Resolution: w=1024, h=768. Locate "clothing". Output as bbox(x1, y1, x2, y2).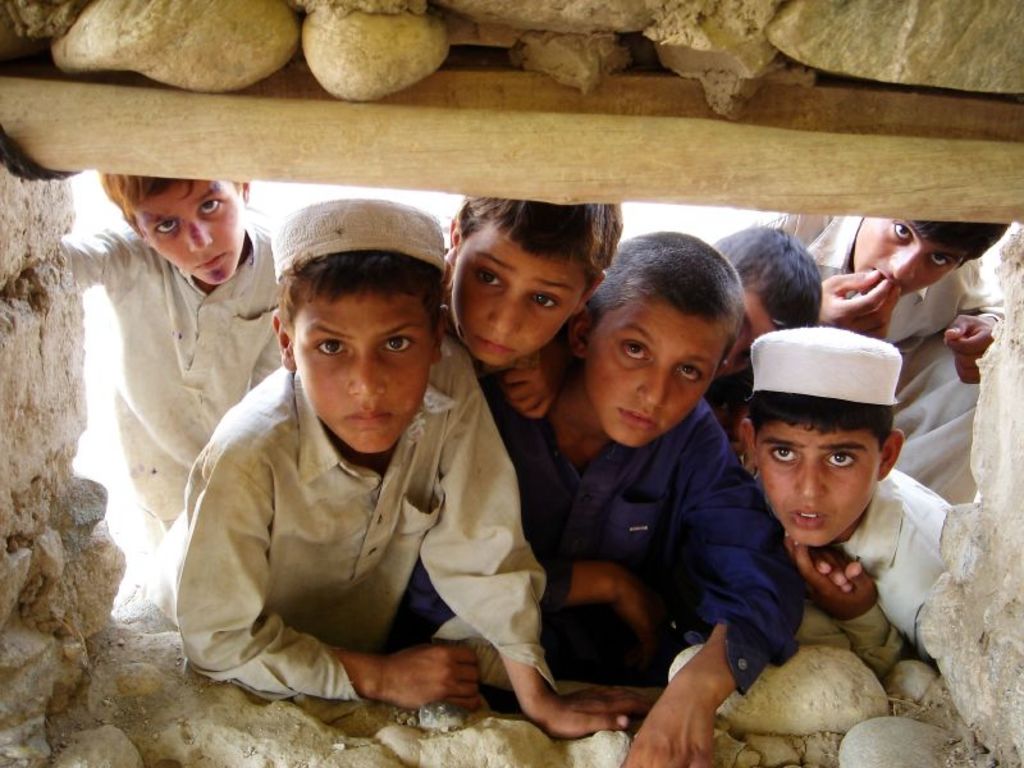
bbox(887, 343, 975, 500).
